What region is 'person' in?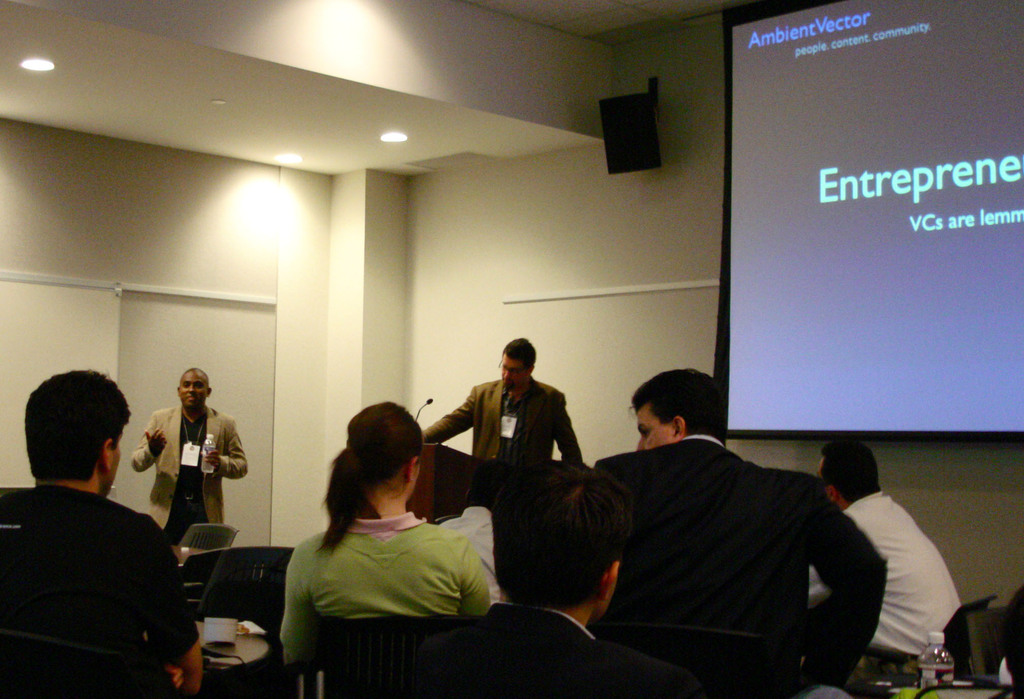
[x1=0, y1=367, x2=203, y2=698].
